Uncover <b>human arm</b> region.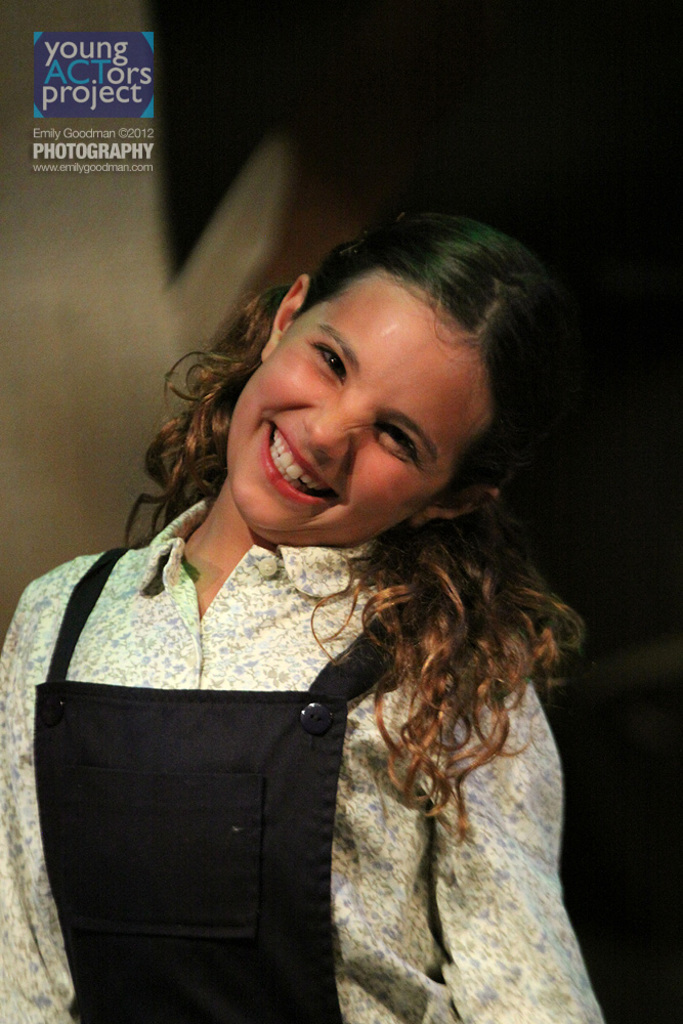
Uncovered: bbox(0, 568, 78, 1023).
